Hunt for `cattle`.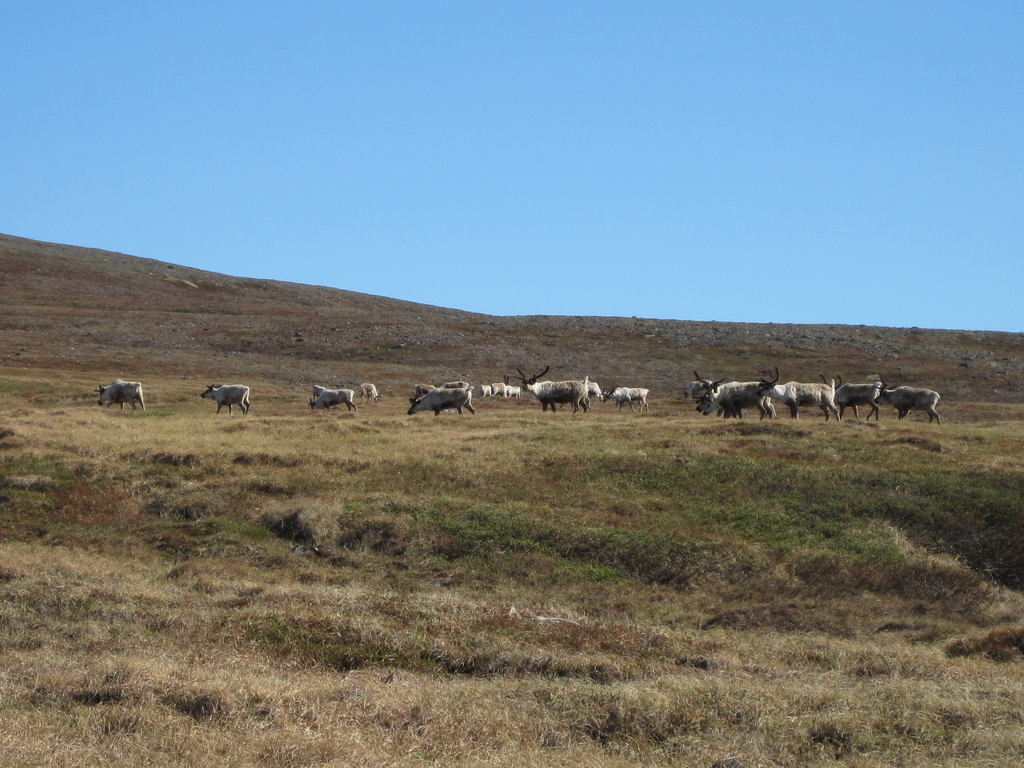
Hunted down at box(406, 388, 476, 416).
